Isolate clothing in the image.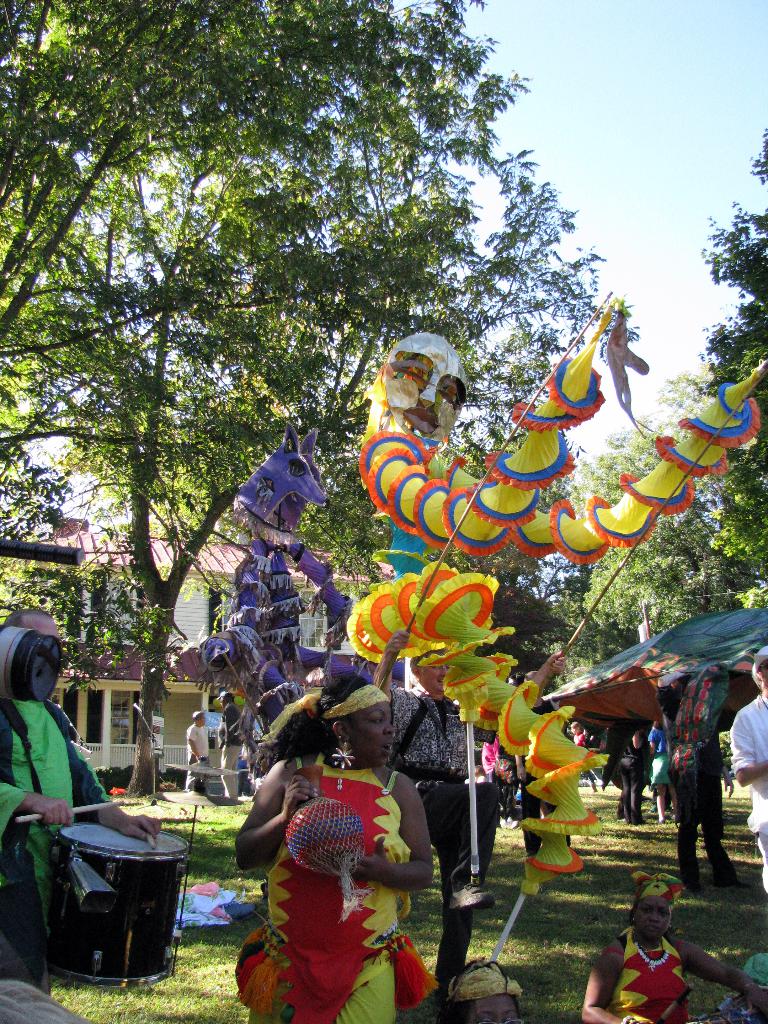
Isolated region: box=[395, 678, 484, 968].
